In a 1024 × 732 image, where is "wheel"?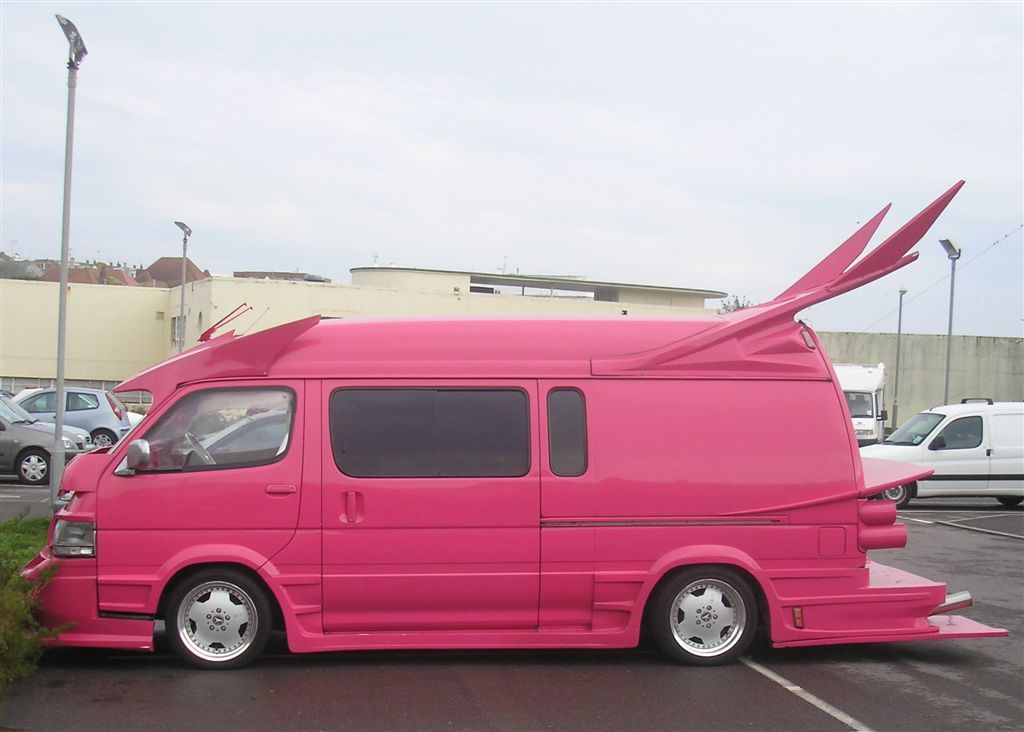
162, 566, 274, 668.
